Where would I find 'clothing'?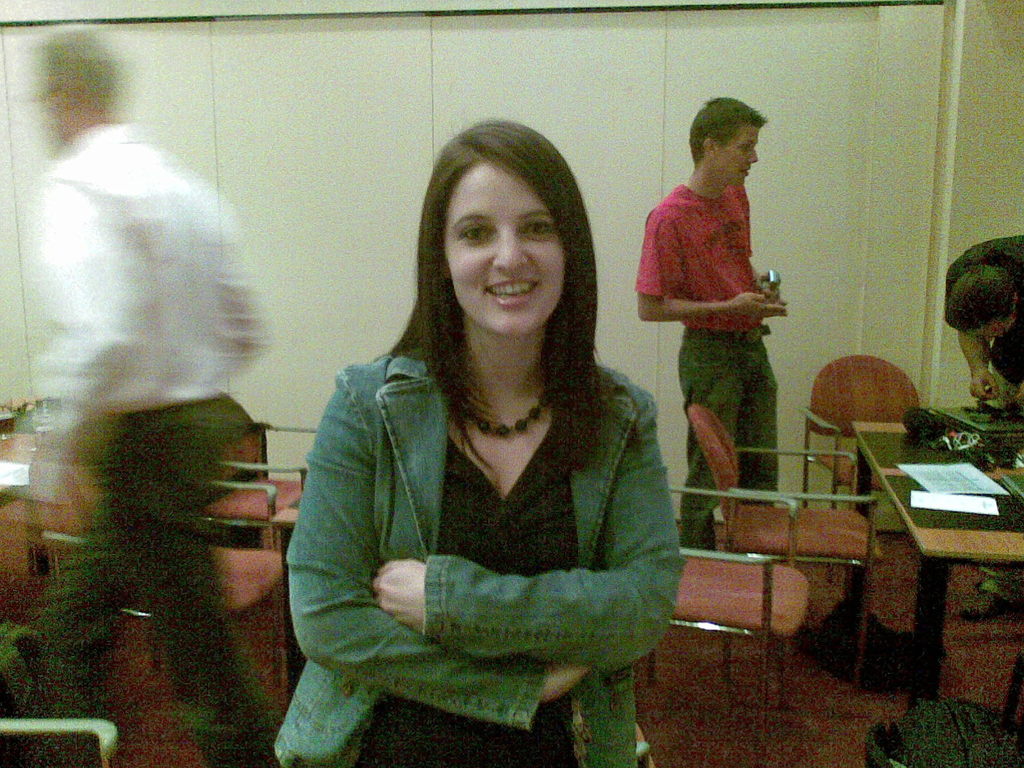
At locate(17, 120, 274, 767).
